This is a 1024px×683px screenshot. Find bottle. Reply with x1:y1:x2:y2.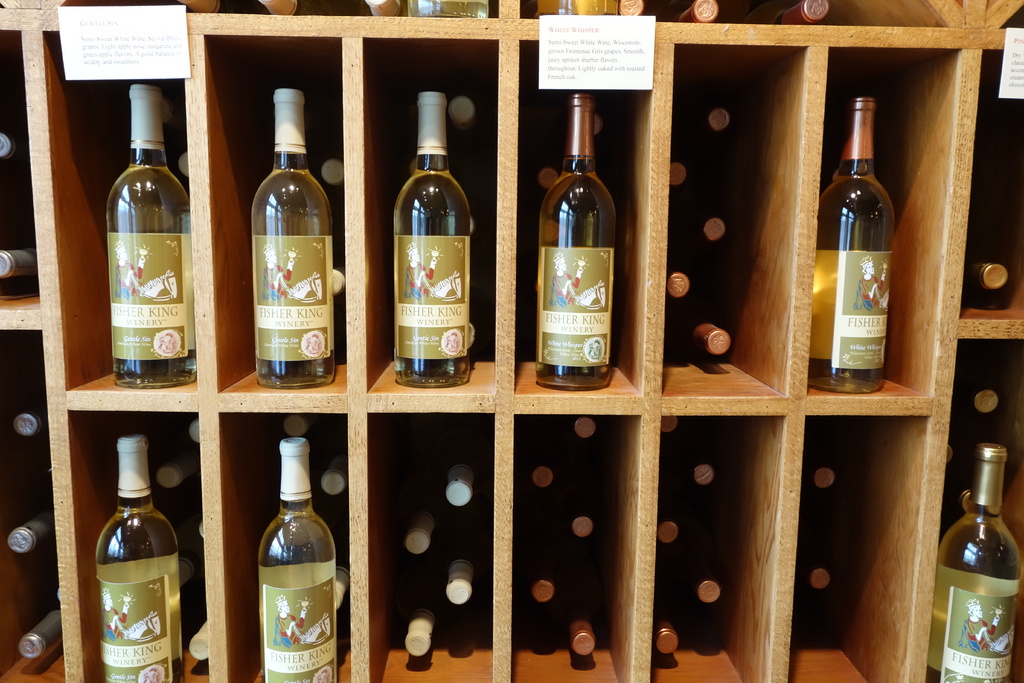
325:257:341:298.
